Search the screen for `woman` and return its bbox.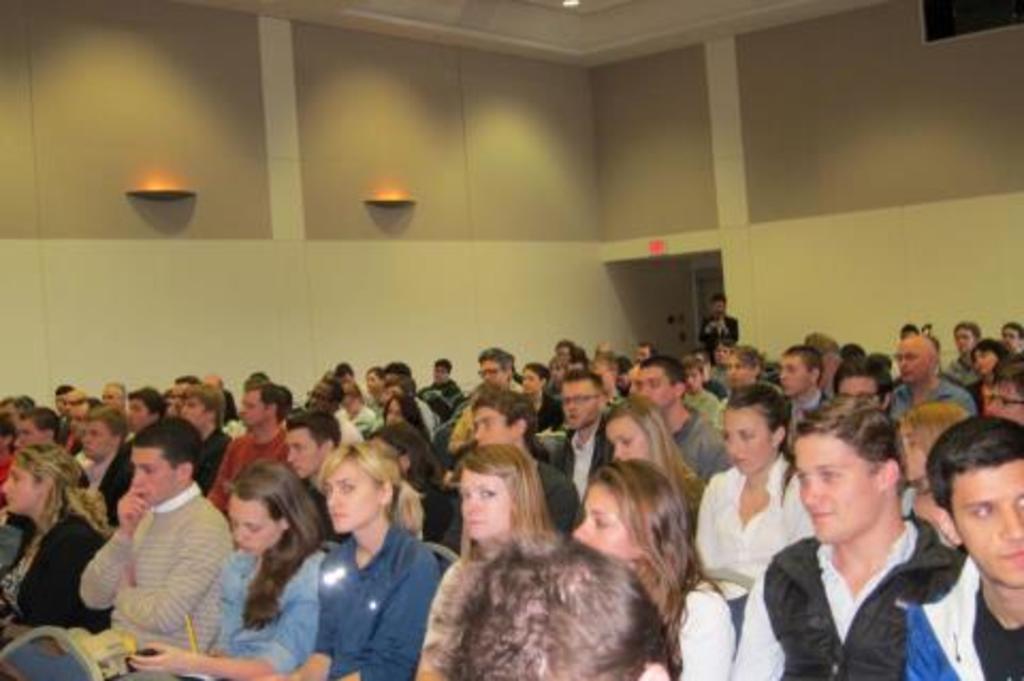
Found: [left=898, top=401, right=977, bottom=538].
